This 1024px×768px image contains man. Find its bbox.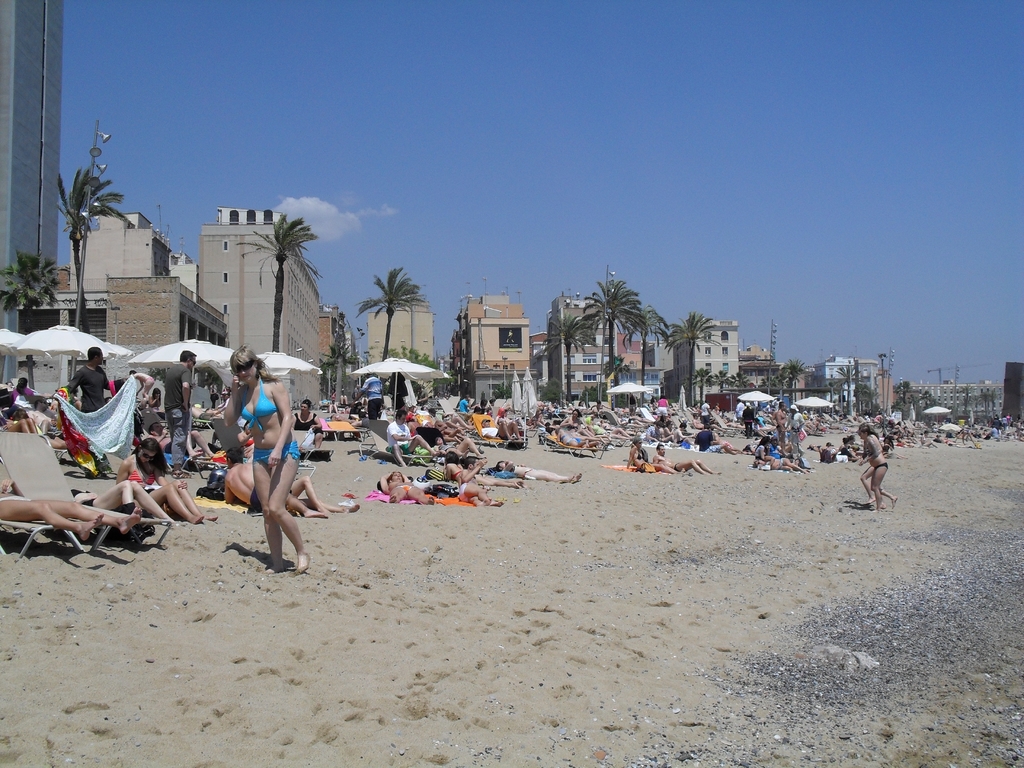
<box>225,444,327,518</box>.
